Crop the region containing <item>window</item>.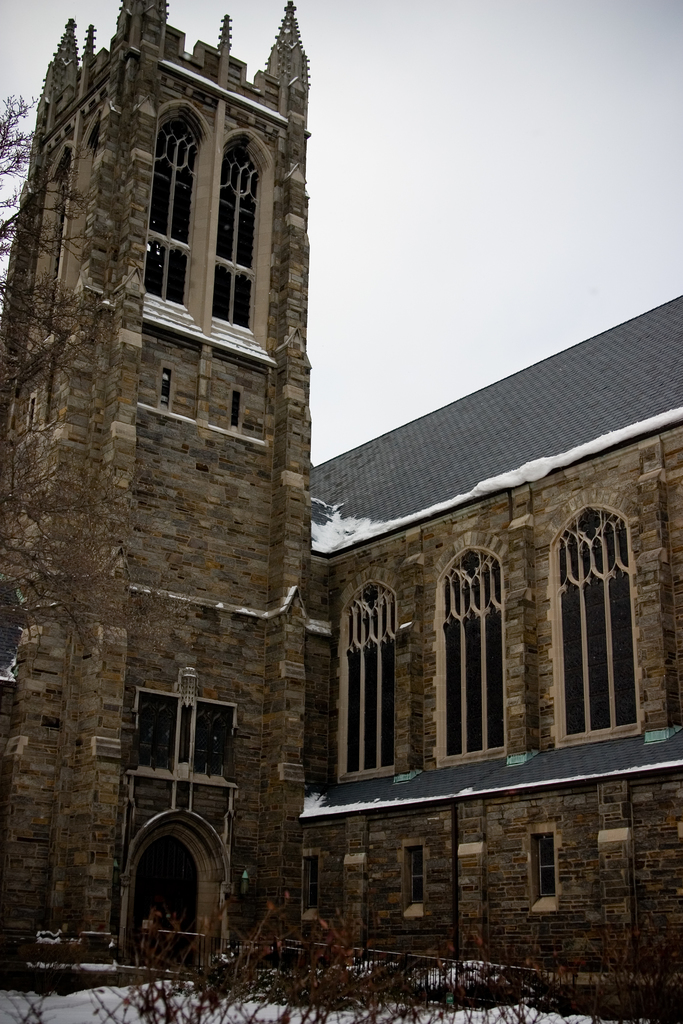
Crop region: locate(403, 844, 431, 902).
